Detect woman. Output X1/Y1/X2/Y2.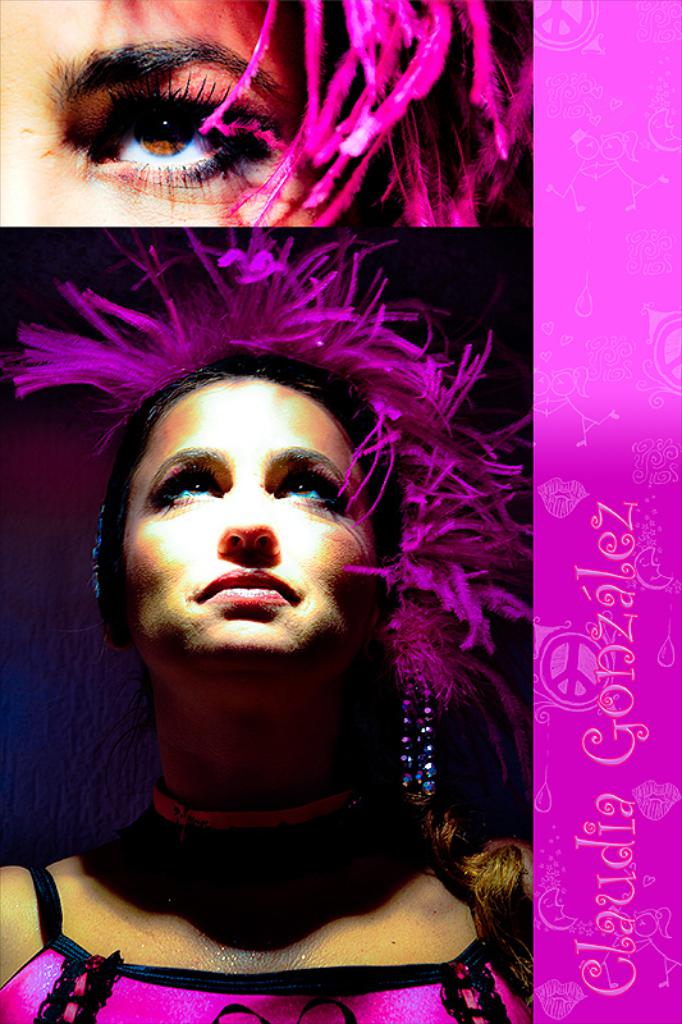
0/230/536/1023.
